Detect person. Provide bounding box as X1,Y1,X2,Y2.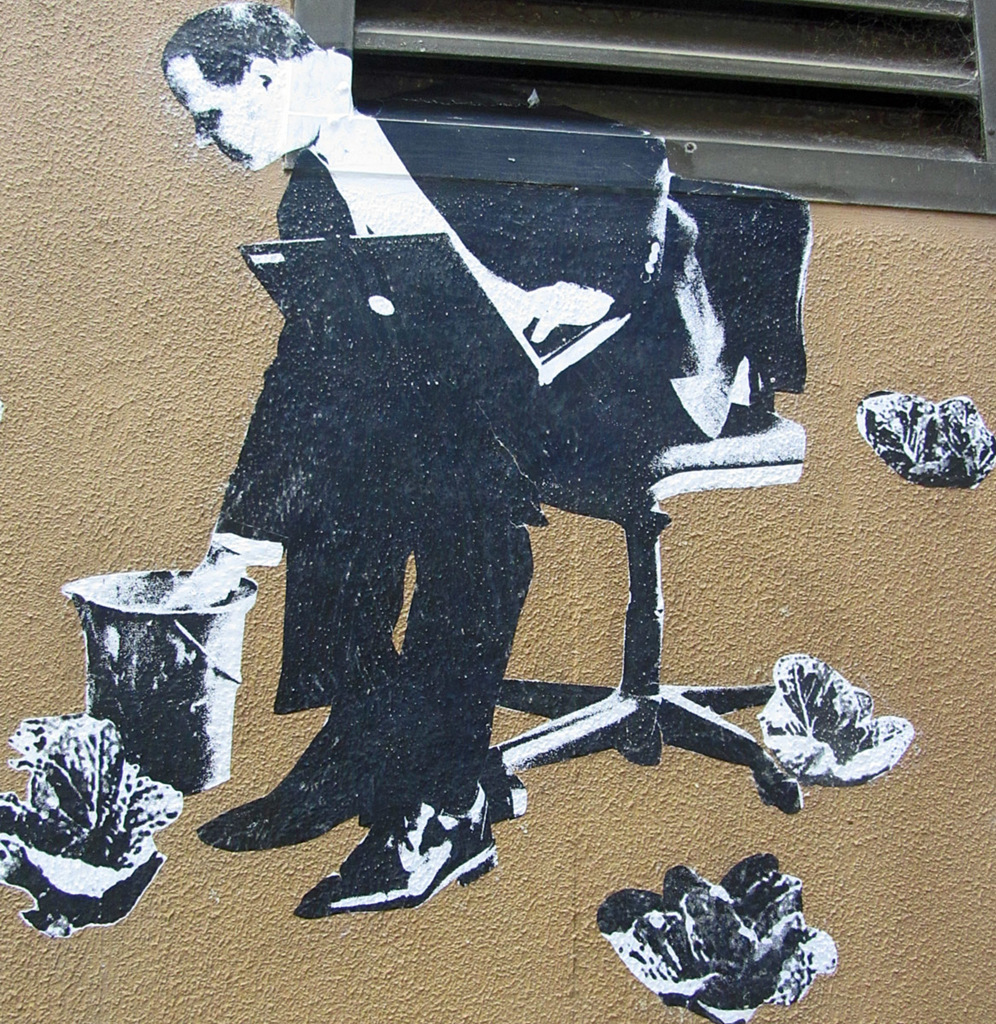
200,97,716,917.
